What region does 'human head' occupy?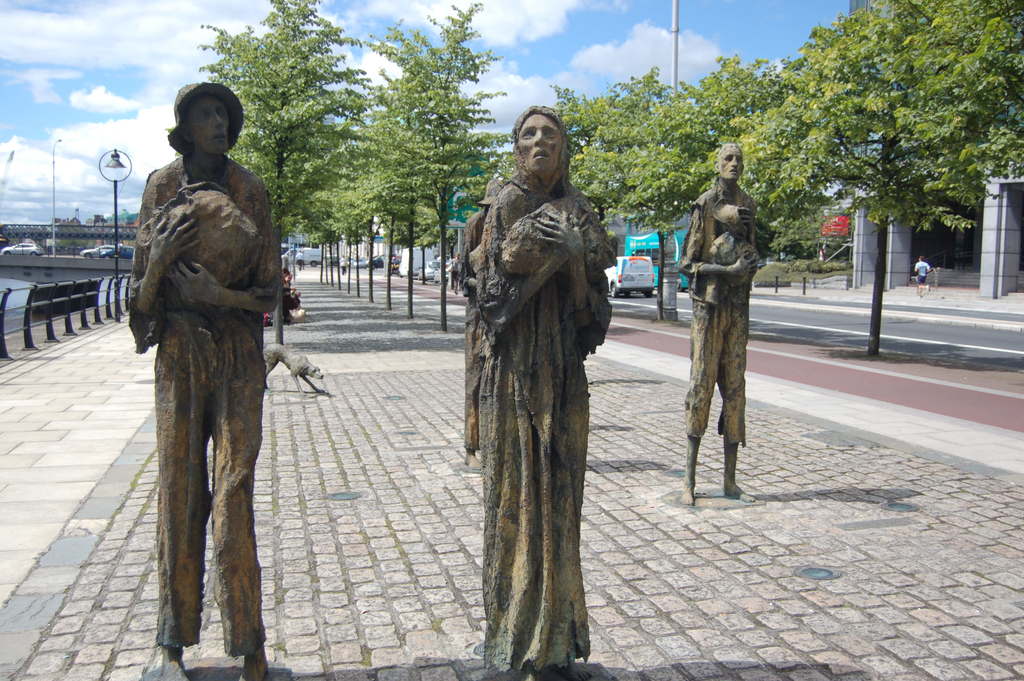
(718, 142, 748, 172).
